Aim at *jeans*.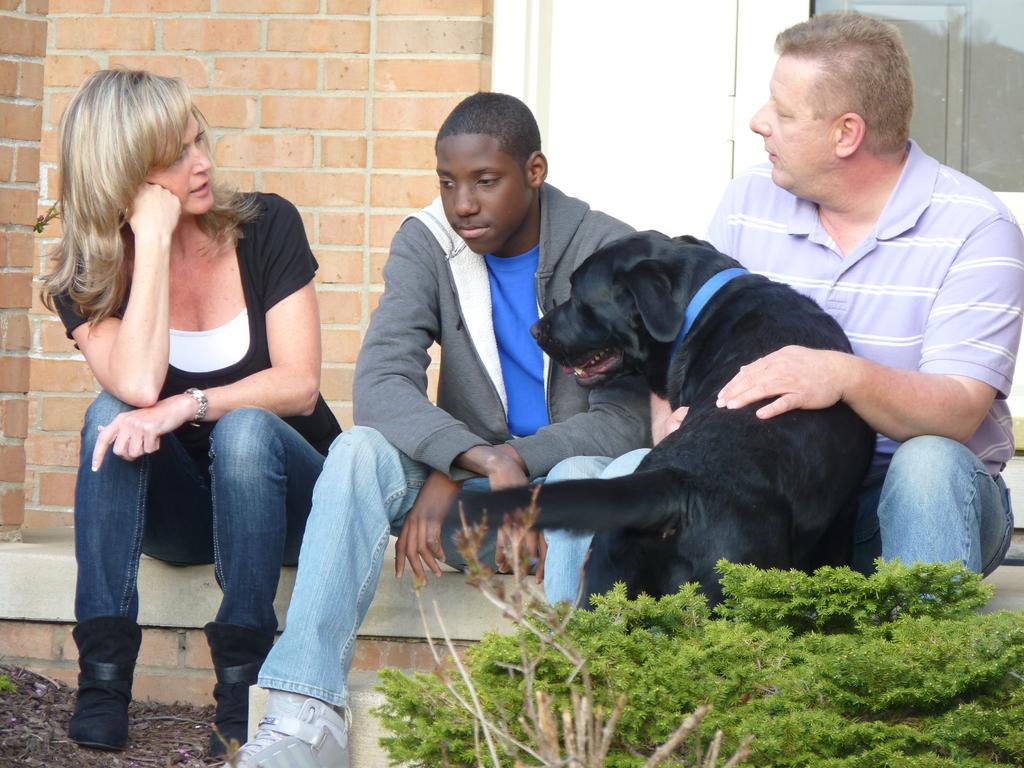
Aimed at box(598, 436, 1016, 579).
